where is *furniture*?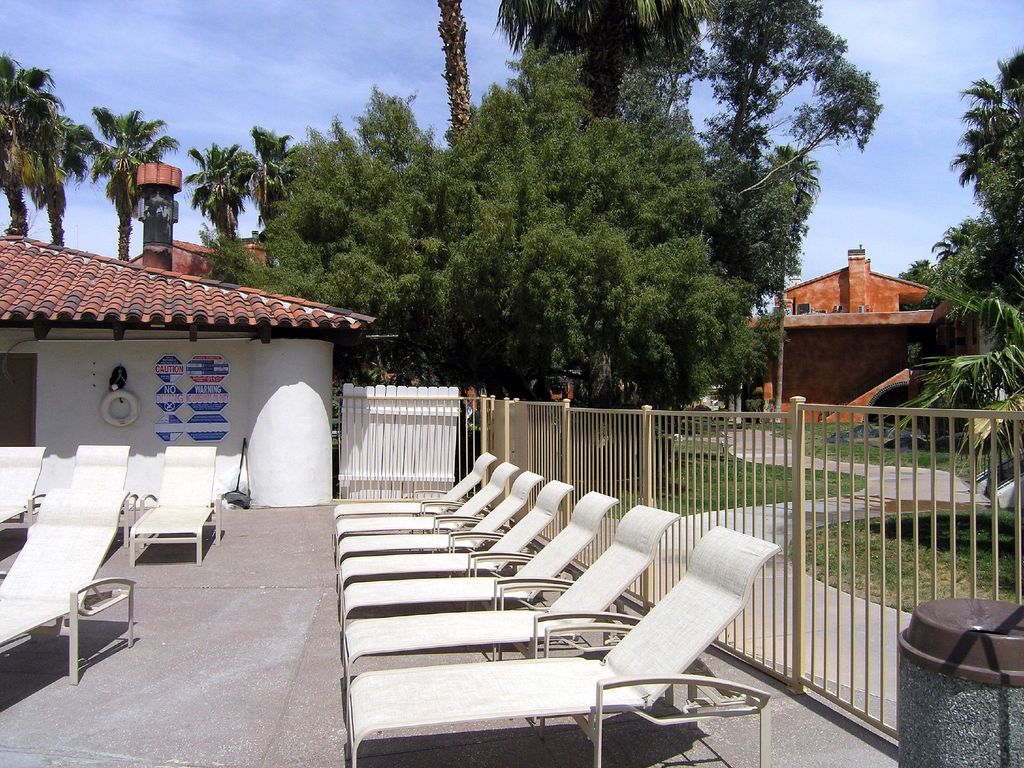
(134,445,220,568).
